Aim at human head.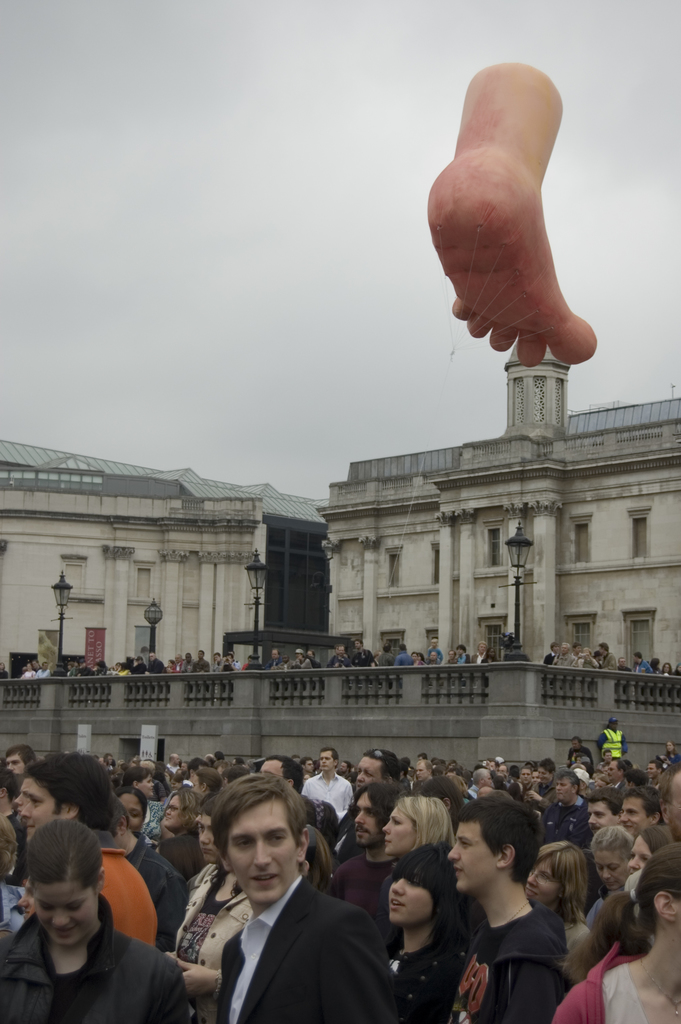
Aimed at (x1=19, y1=840, x2=99, y2=961).
